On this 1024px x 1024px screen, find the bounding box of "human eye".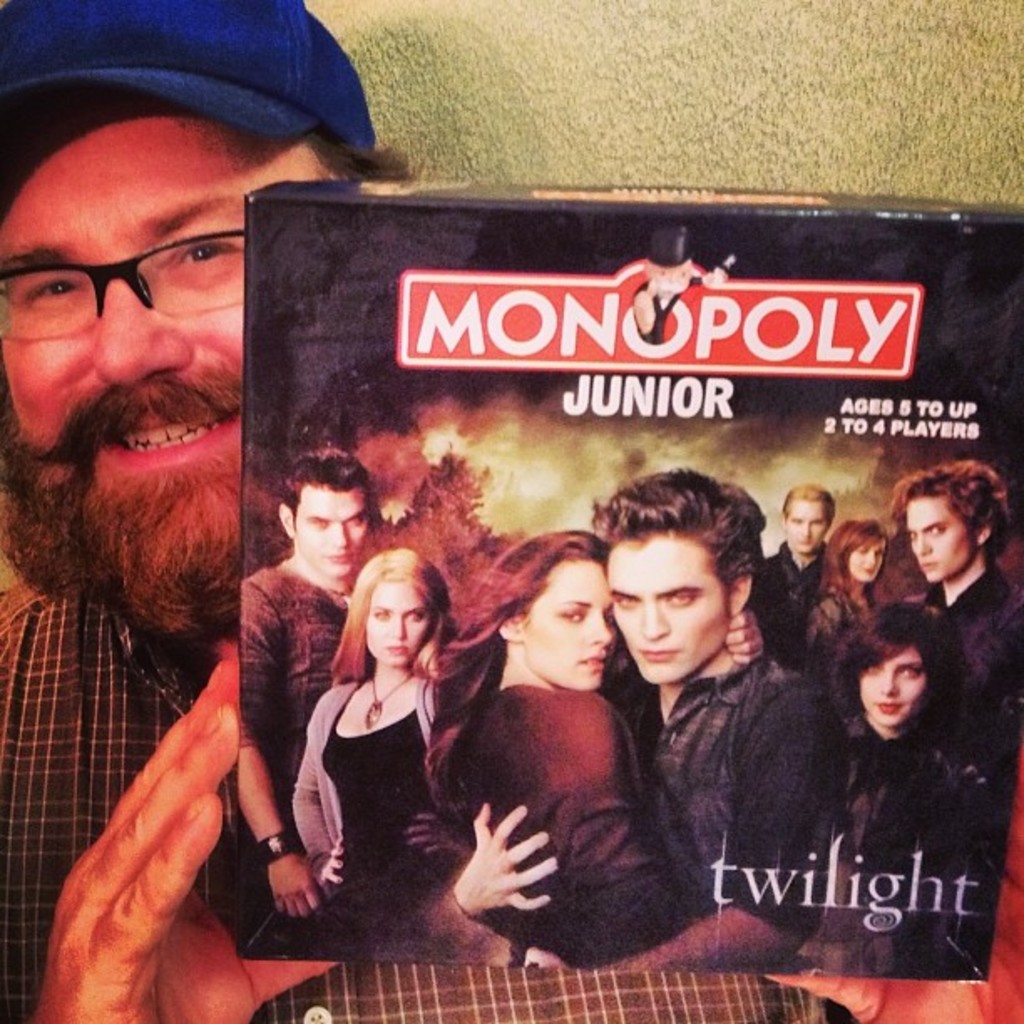
Bounding box: l=617, t=591, r=643, b=609.
